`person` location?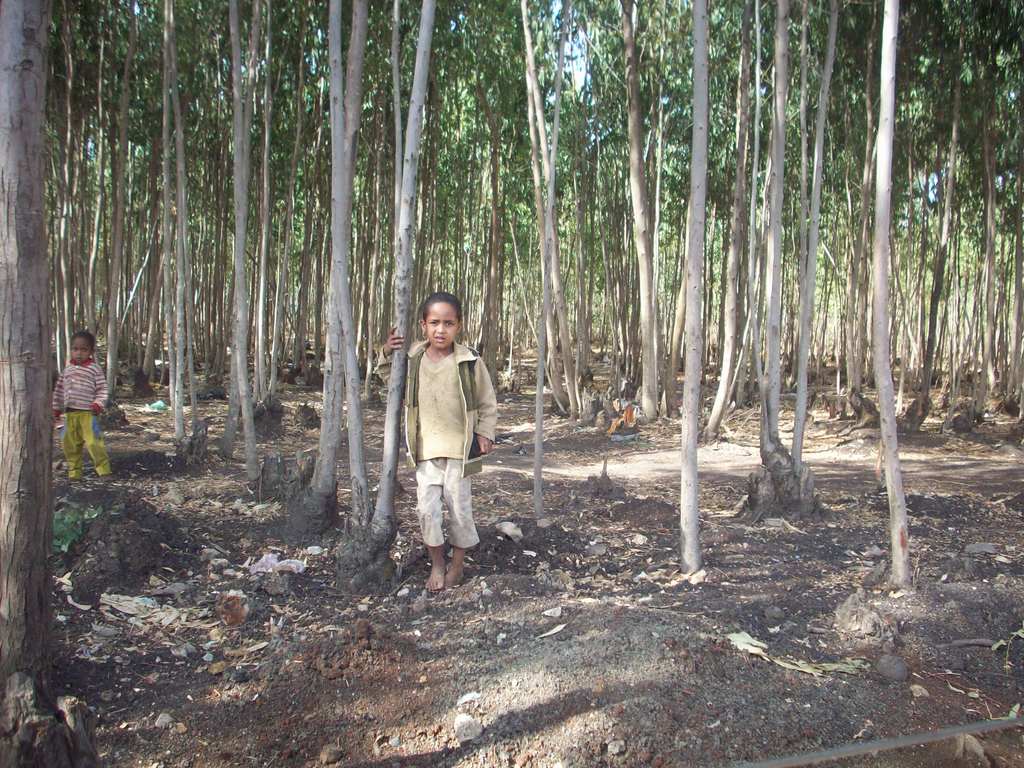
<region>379, 290, 495, 590</region>
